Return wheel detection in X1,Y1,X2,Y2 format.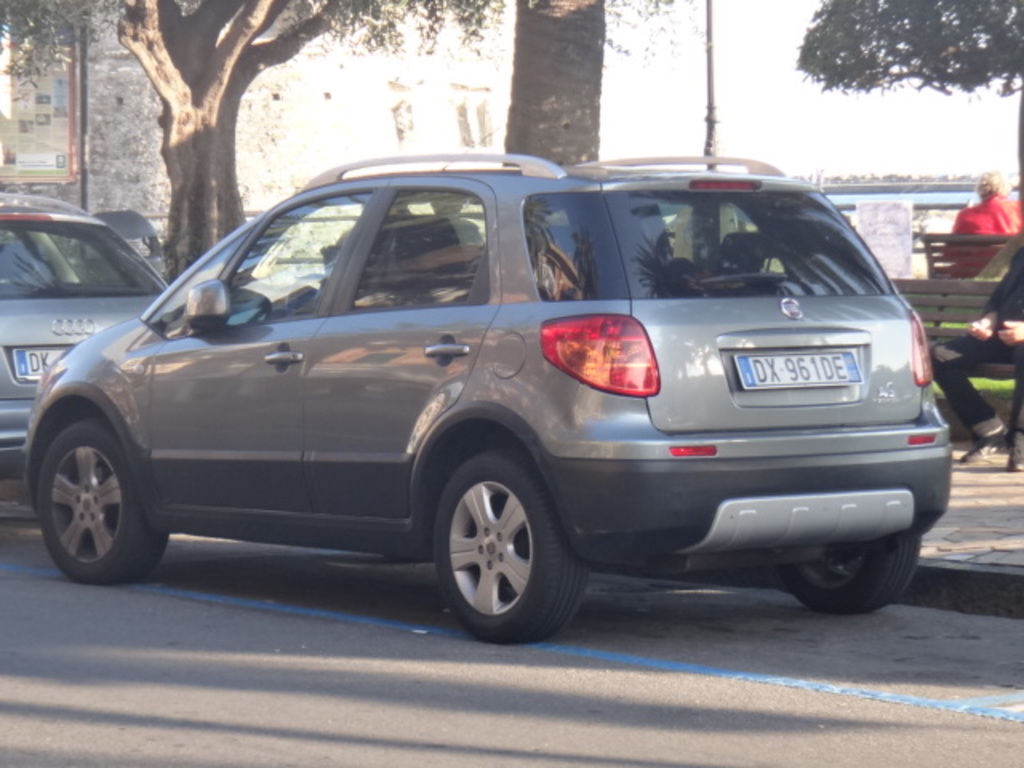
26,414,174,573.
